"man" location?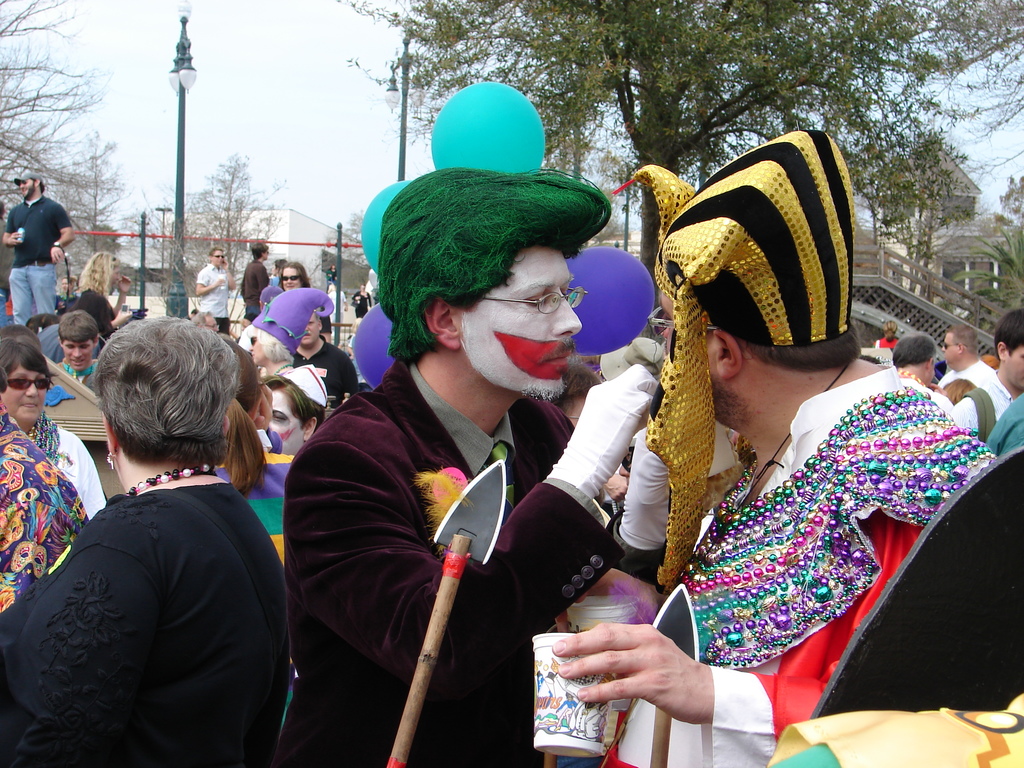
(288,312,351,417)
